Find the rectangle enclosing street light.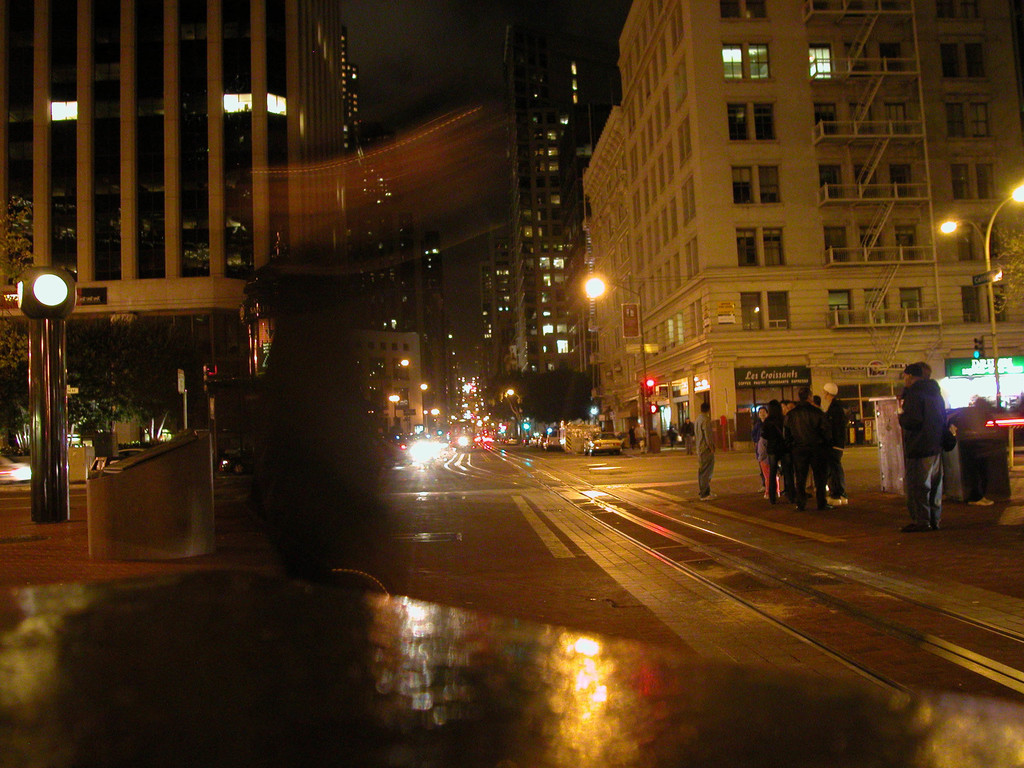
582 274 653 454.
